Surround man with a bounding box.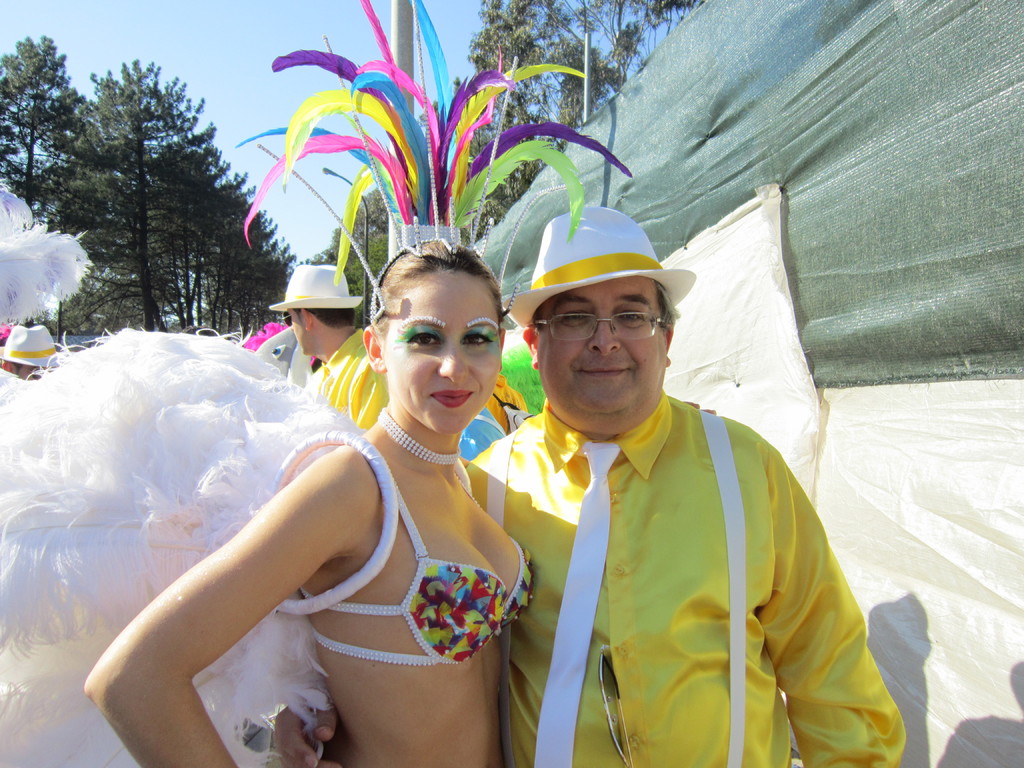
<bbox>204, 175, 729, 763</bbox>.
